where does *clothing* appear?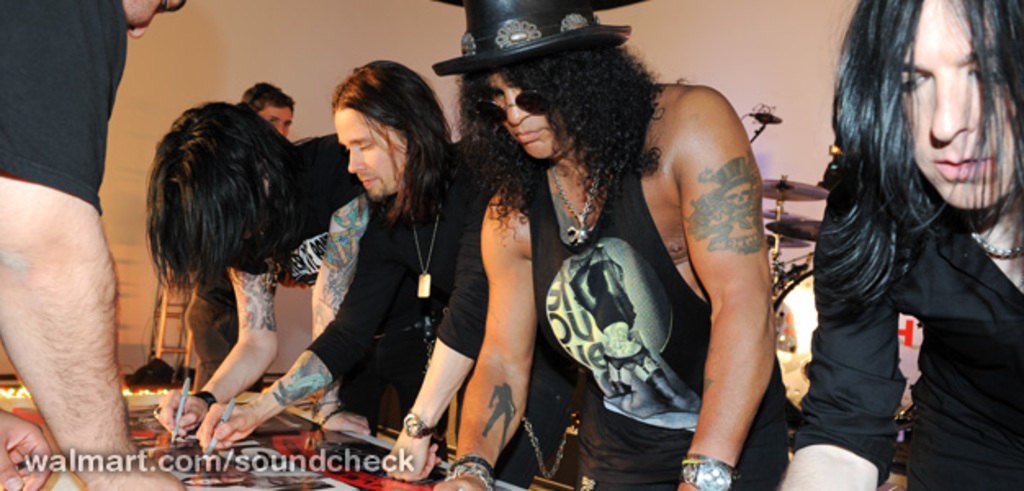
Appears at box=[797, 133, 1022, 489].
